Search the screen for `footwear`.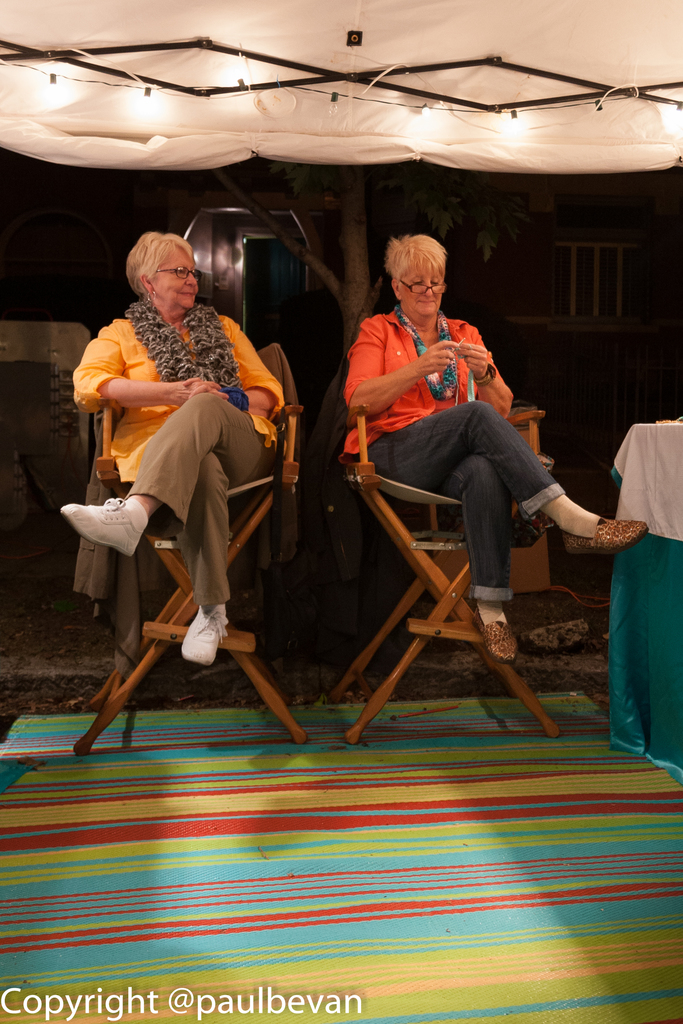
Found at 567/503/661/561.
